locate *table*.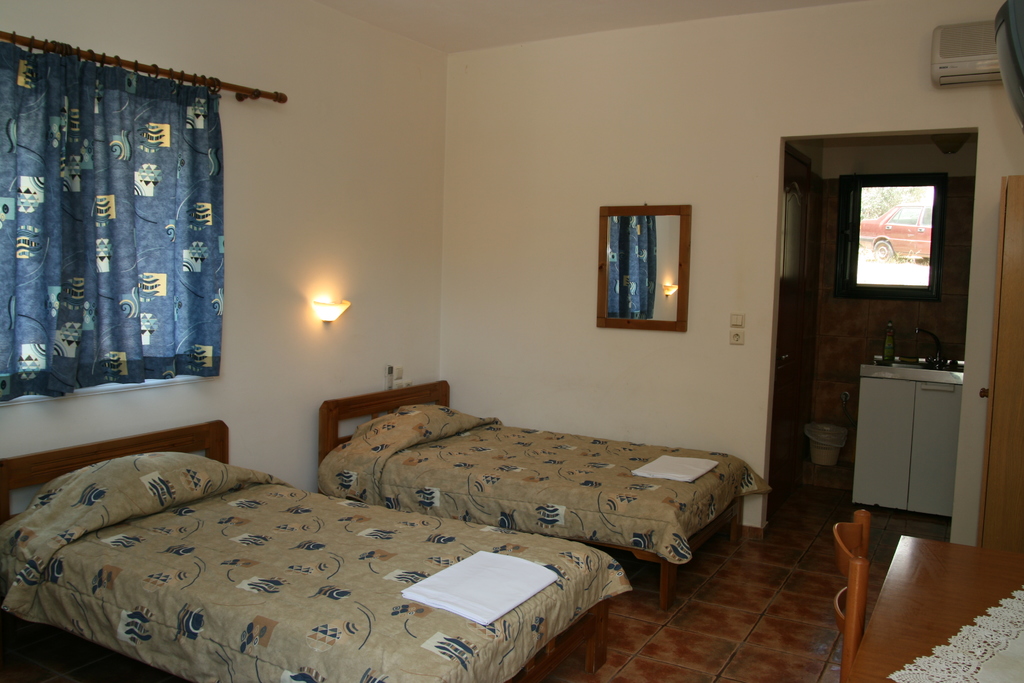
Bounding box: [842,532,1023,682].
